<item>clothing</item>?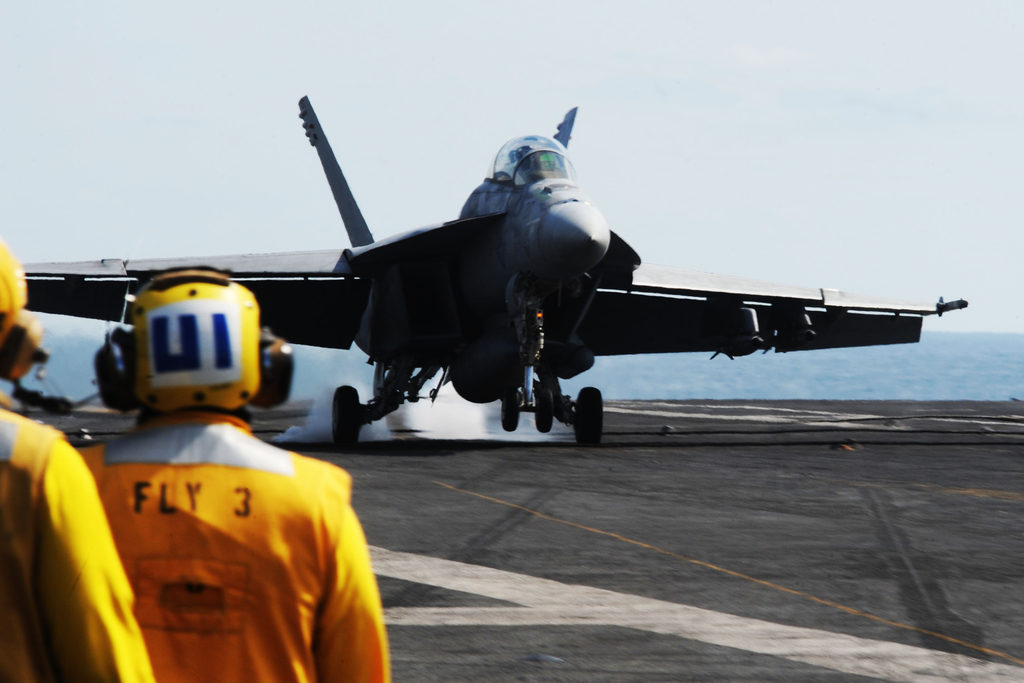
(left=78, top=409, right=394, bottom=682)
